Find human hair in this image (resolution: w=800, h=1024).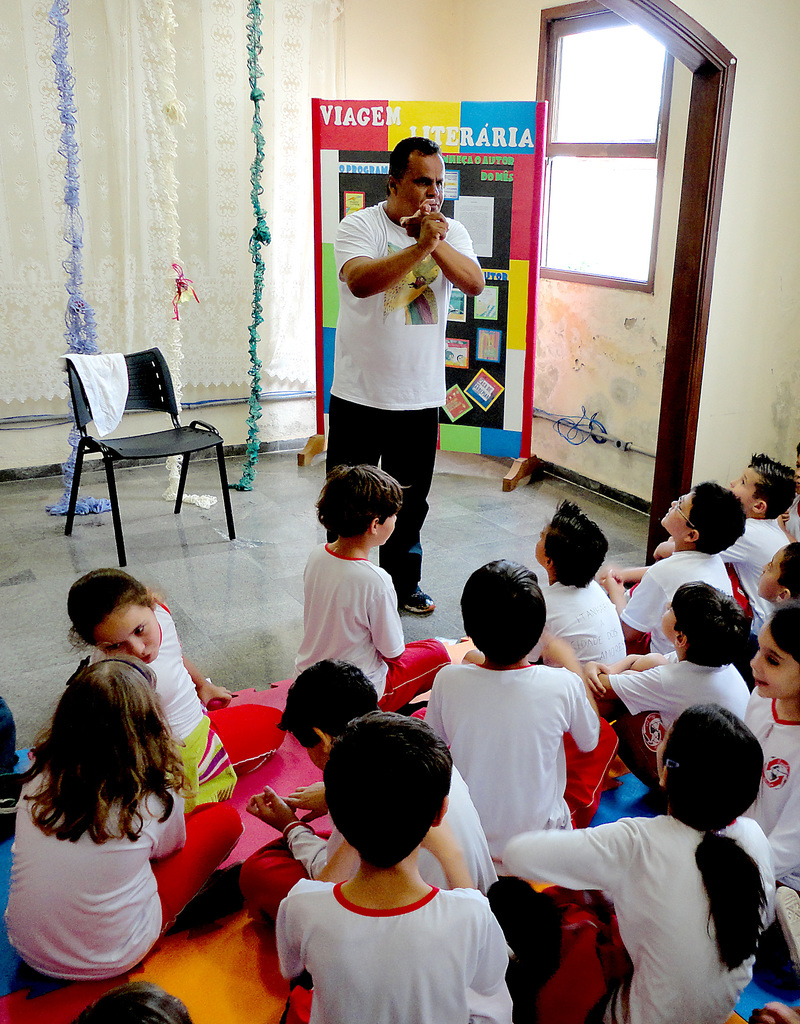
crop(63, 566, 154, 648).
